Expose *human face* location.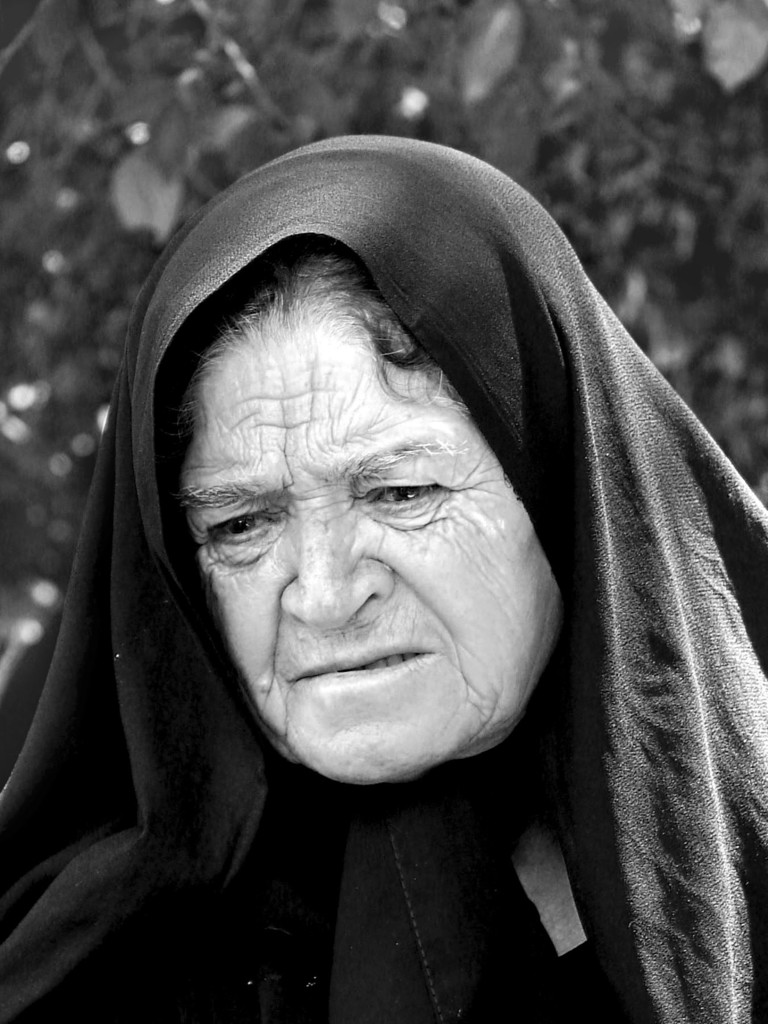
Exposed at 179,278,559,794.
